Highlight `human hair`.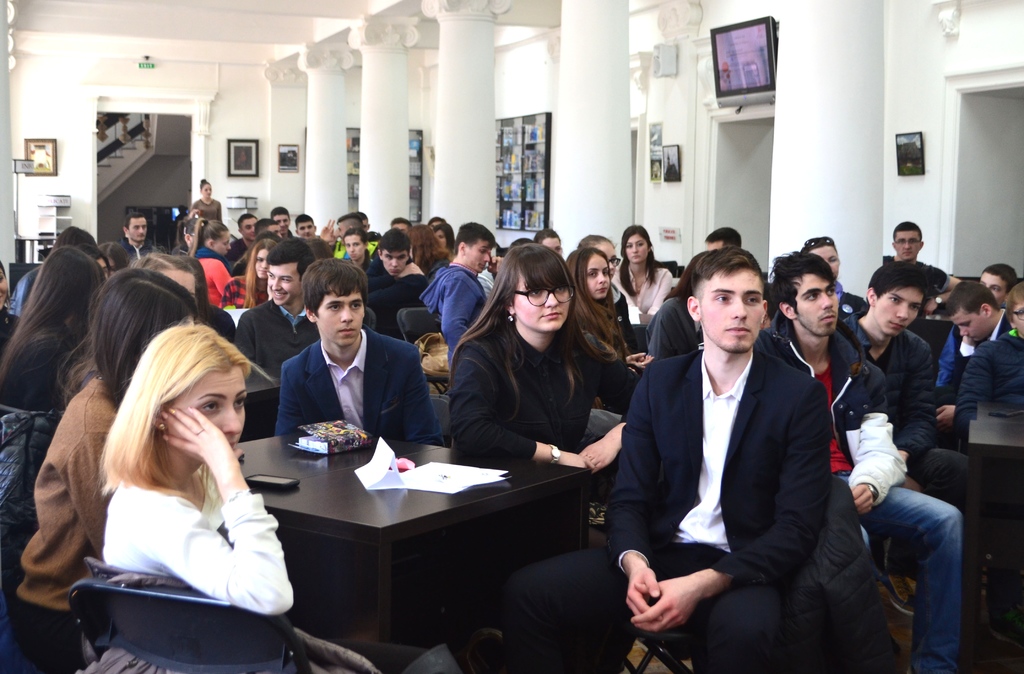
Highlighted region: [x1=531, y1=228, x2=561, y2=240].
